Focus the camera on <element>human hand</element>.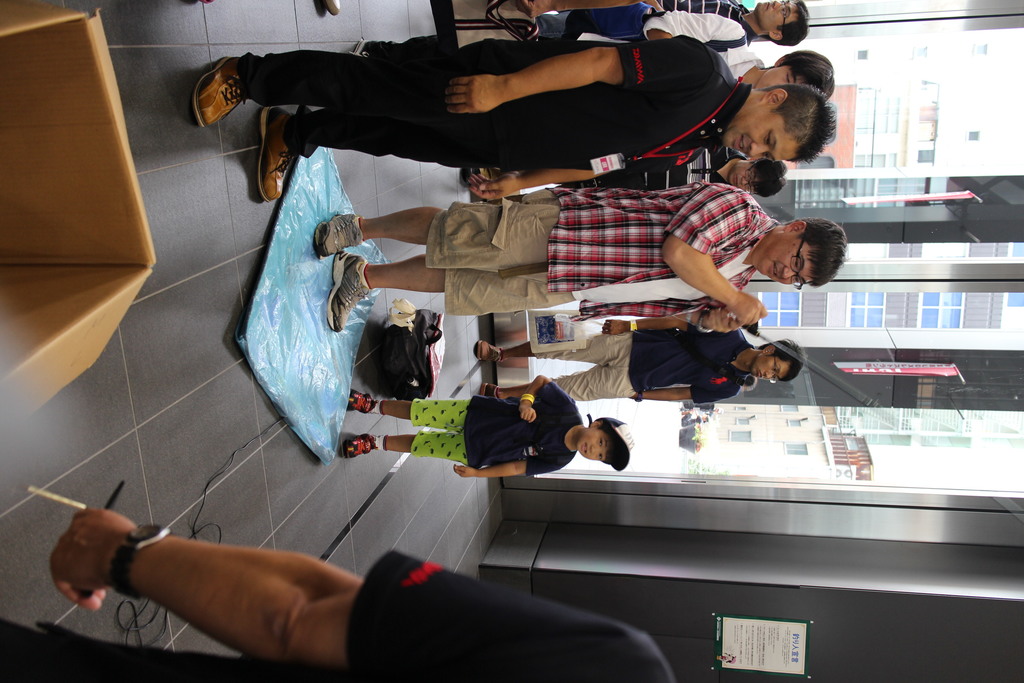
Focus region: locate(452, 462, 477, 481).
